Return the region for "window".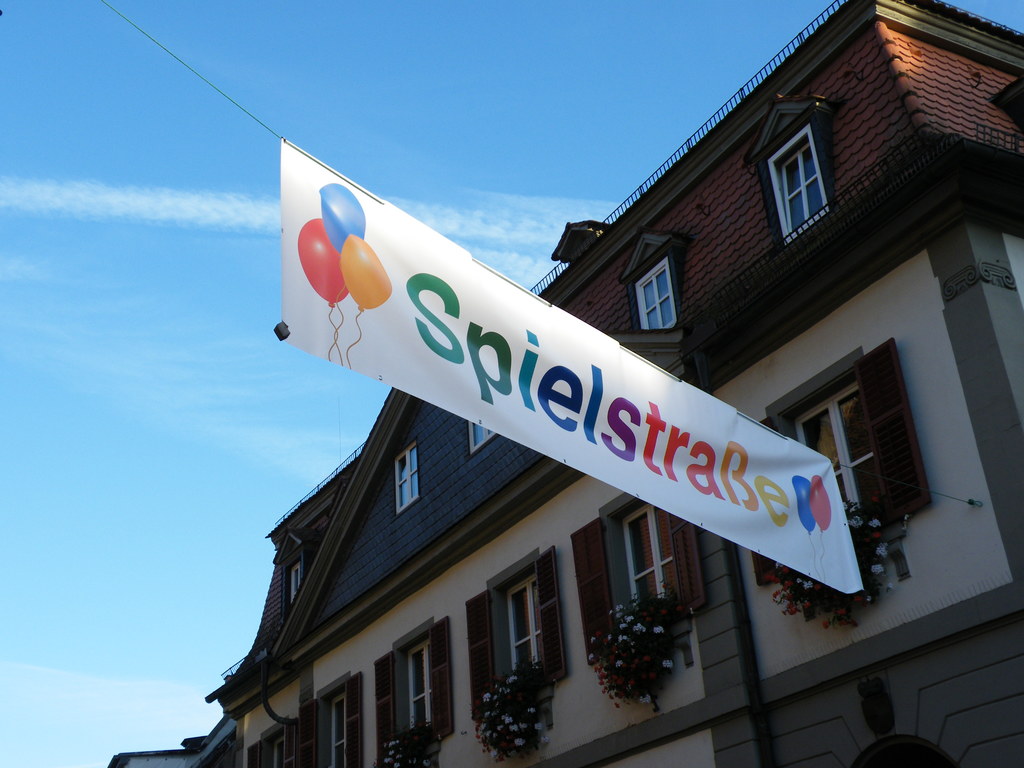
[x1=506, y1=574, x2=535, y2=691].
